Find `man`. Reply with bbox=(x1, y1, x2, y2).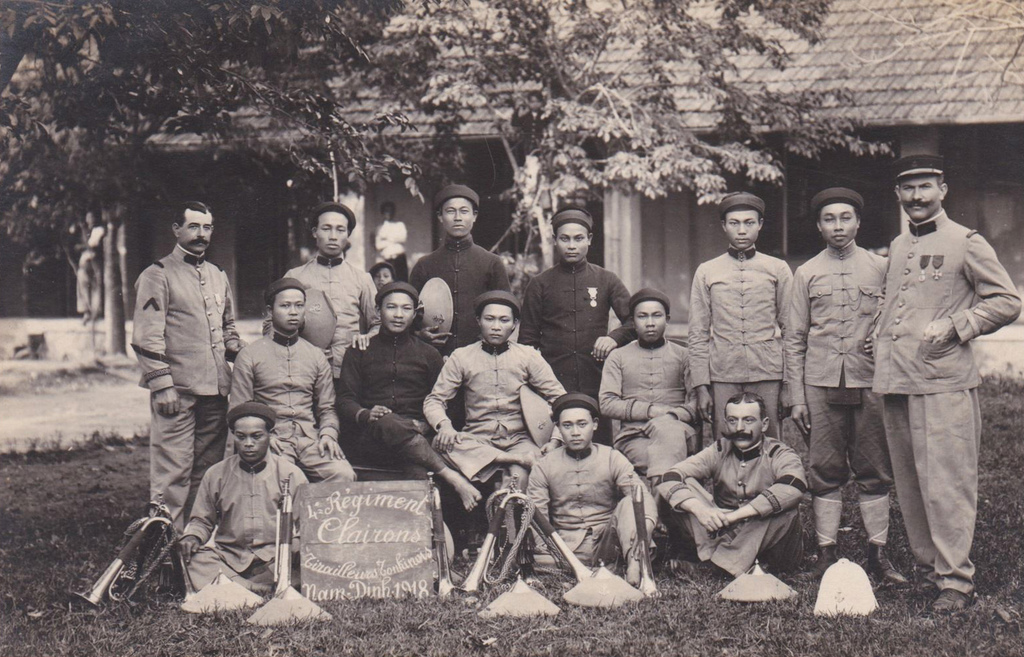
bbox=(227, 281, 351, 585).
